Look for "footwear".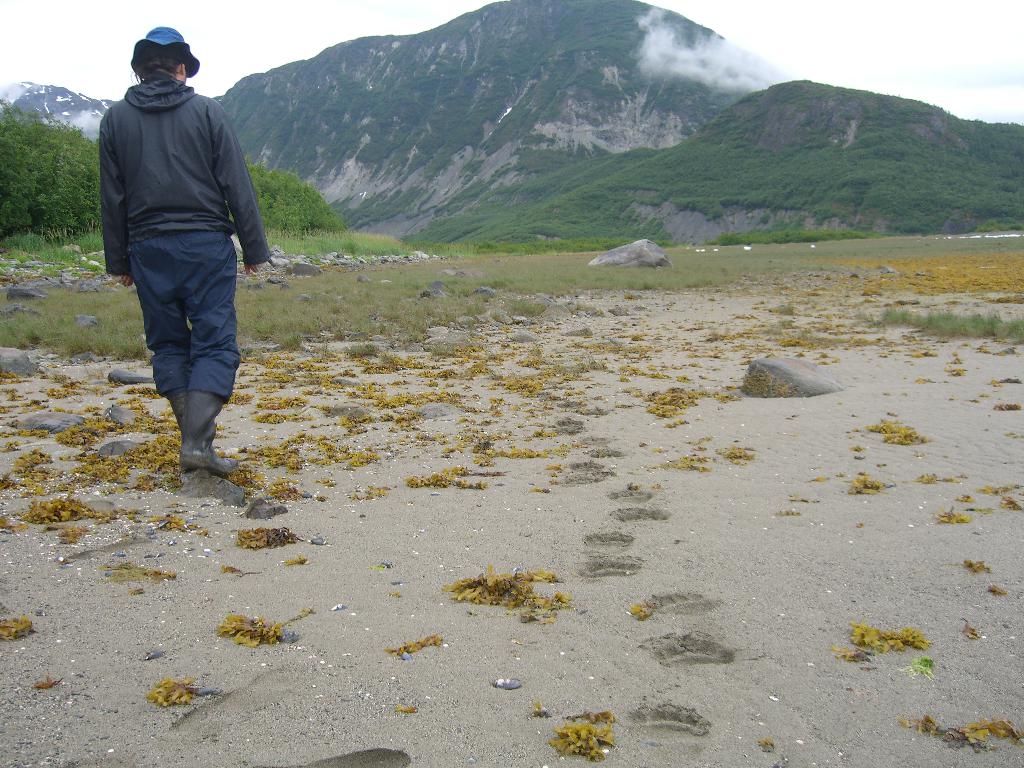
Found: <region>164, 388, 191, 463</region>.
